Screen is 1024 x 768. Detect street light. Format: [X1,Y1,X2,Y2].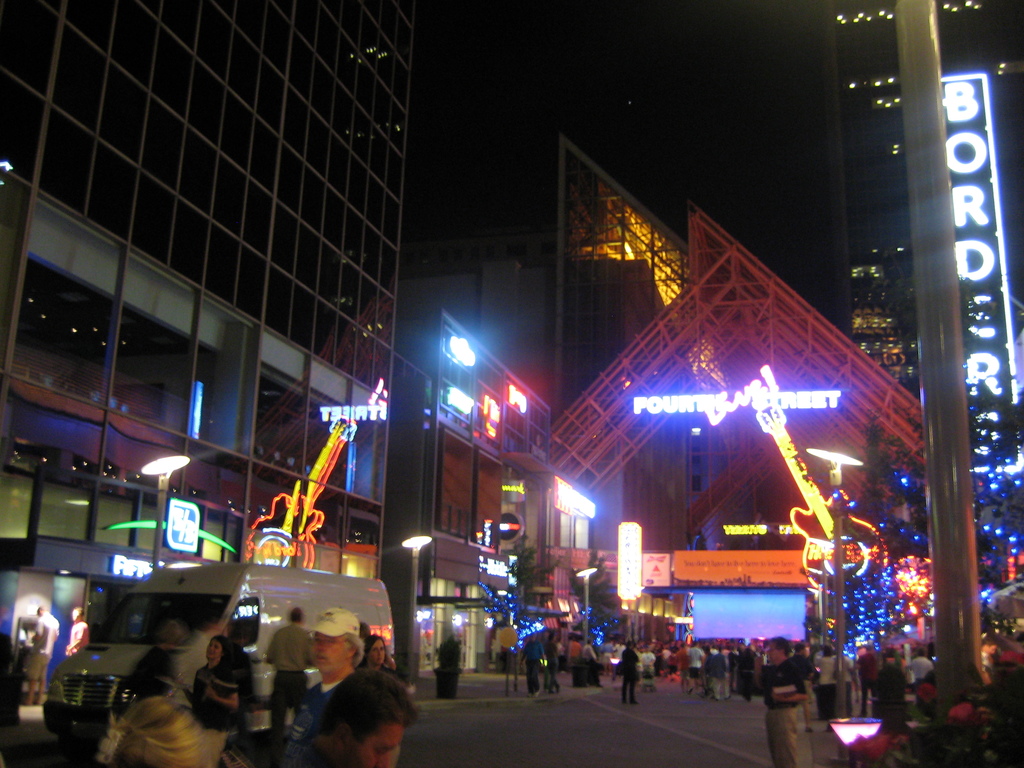
[577,567,600,646].
